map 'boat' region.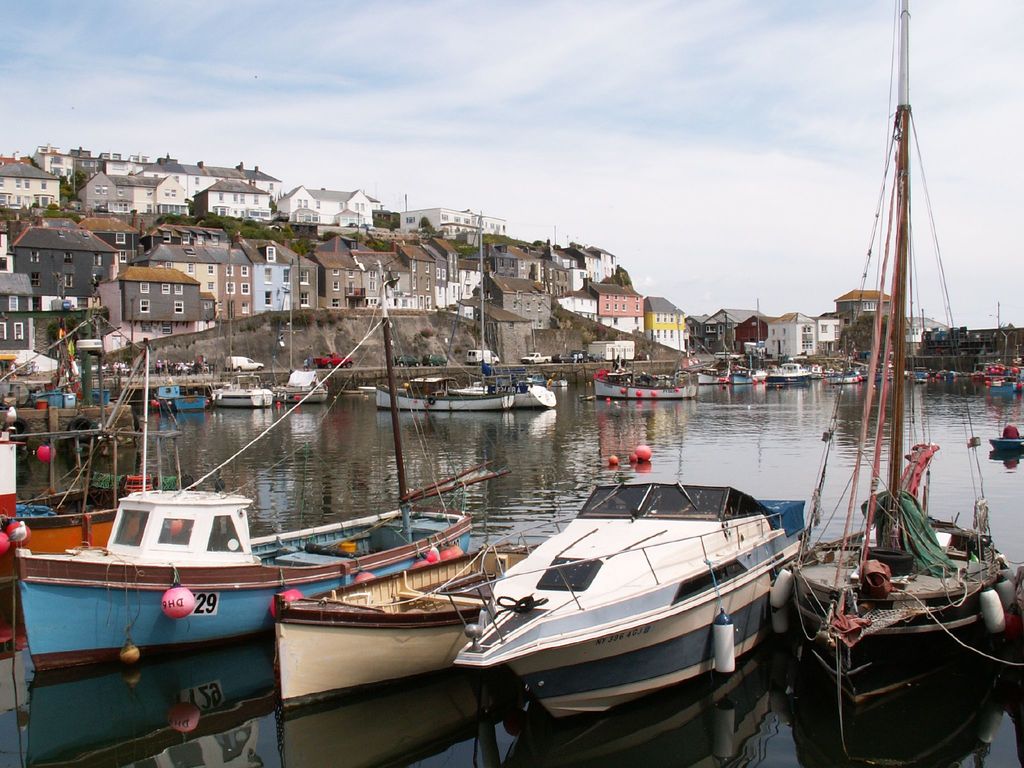
Mapped to detection(7, 484, 476, 695).
